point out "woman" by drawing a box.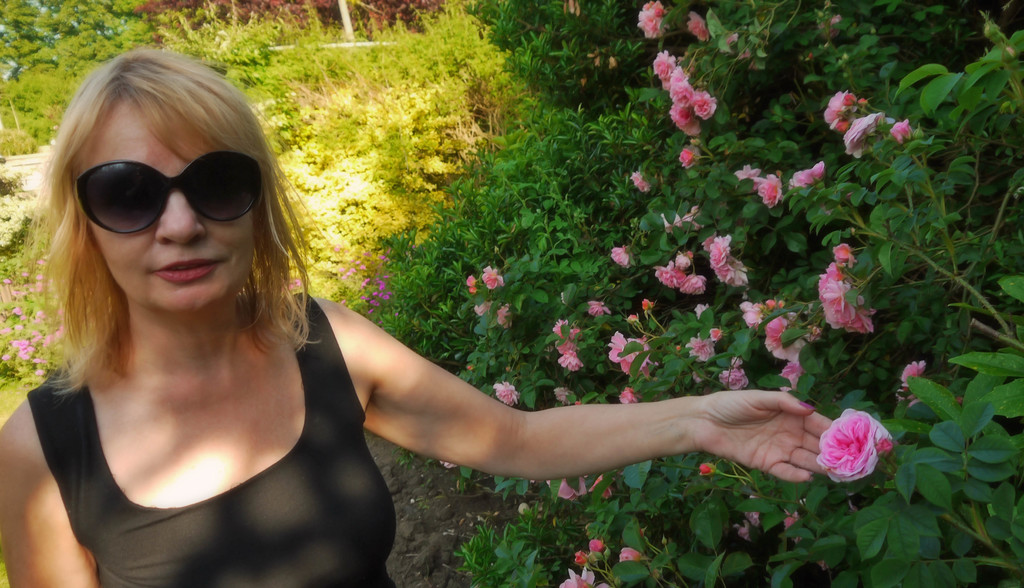
pyautogui.locateOnScreen(0, 48, 842, 587).
